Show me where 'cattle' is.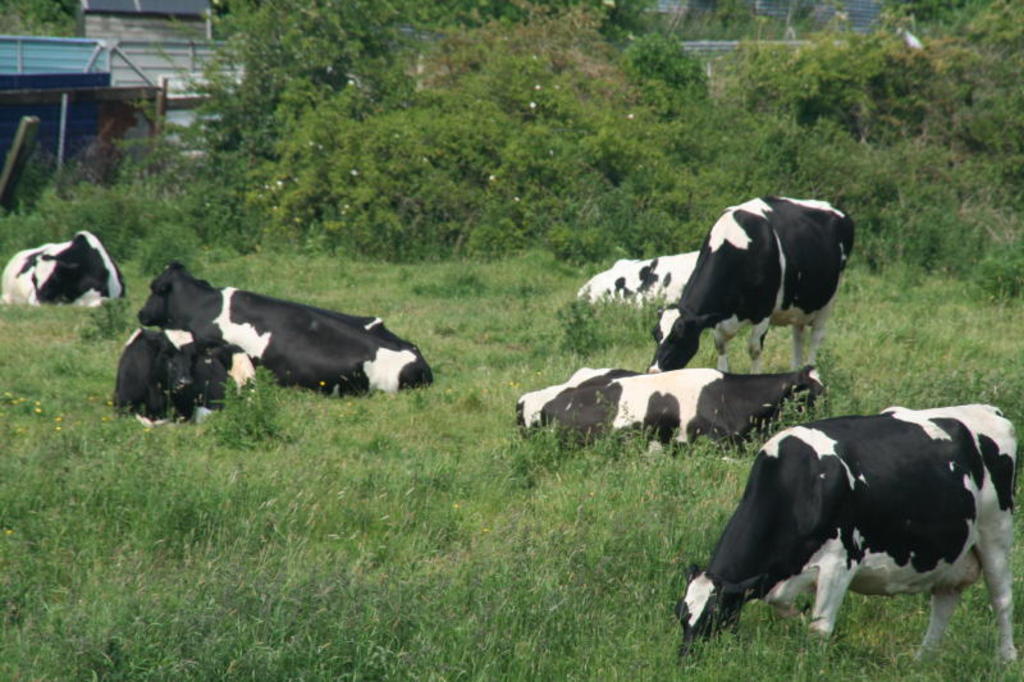
'cattle' is at <box>0,229,127,307</box>.
